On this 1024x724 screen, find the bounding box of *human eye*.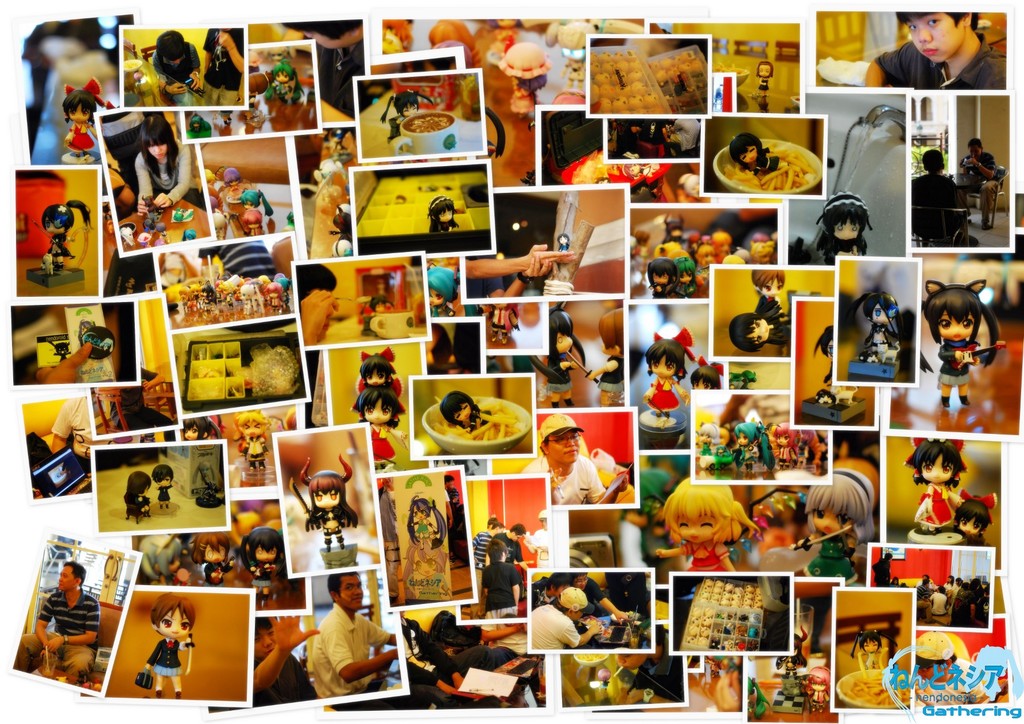
Bounding box: (42, 221, 49, 229).
